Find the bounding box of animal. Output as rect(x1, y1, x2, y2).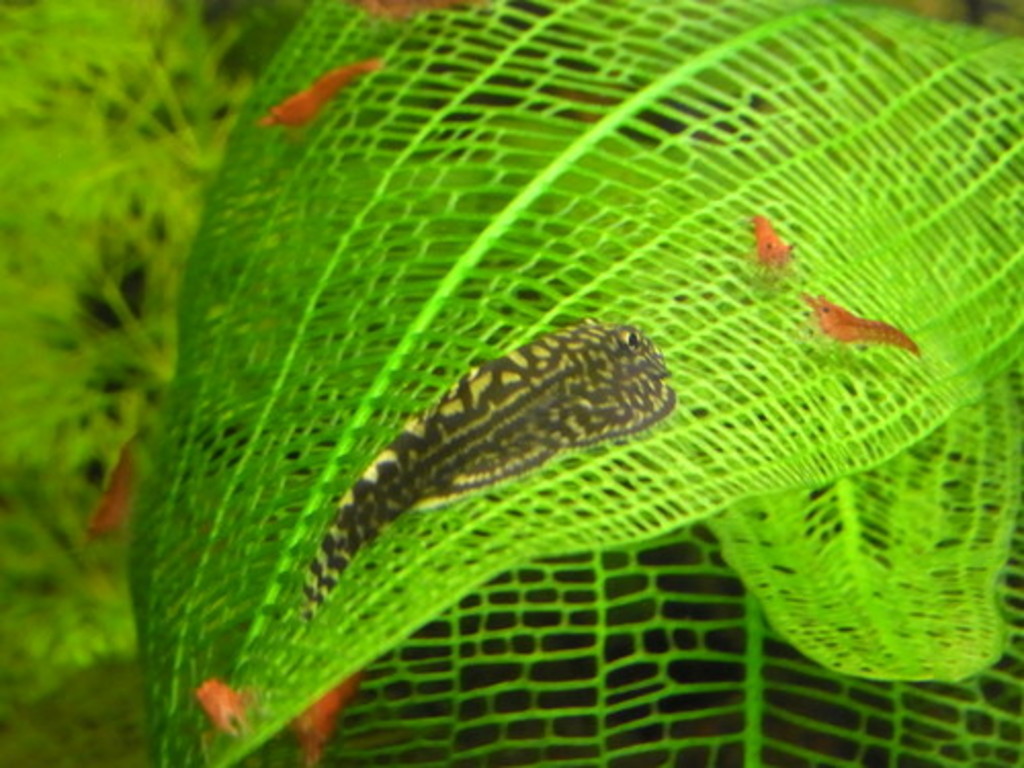
rect(762, 209, 799, 266).
